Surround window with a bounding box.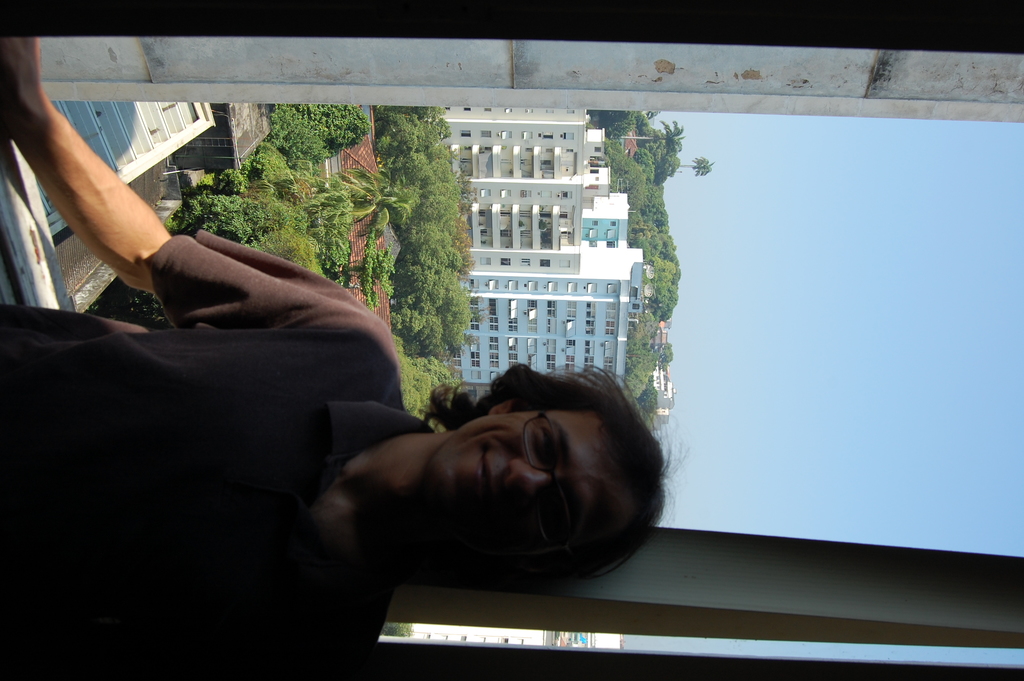
rect(566, 356, 575, 370).
